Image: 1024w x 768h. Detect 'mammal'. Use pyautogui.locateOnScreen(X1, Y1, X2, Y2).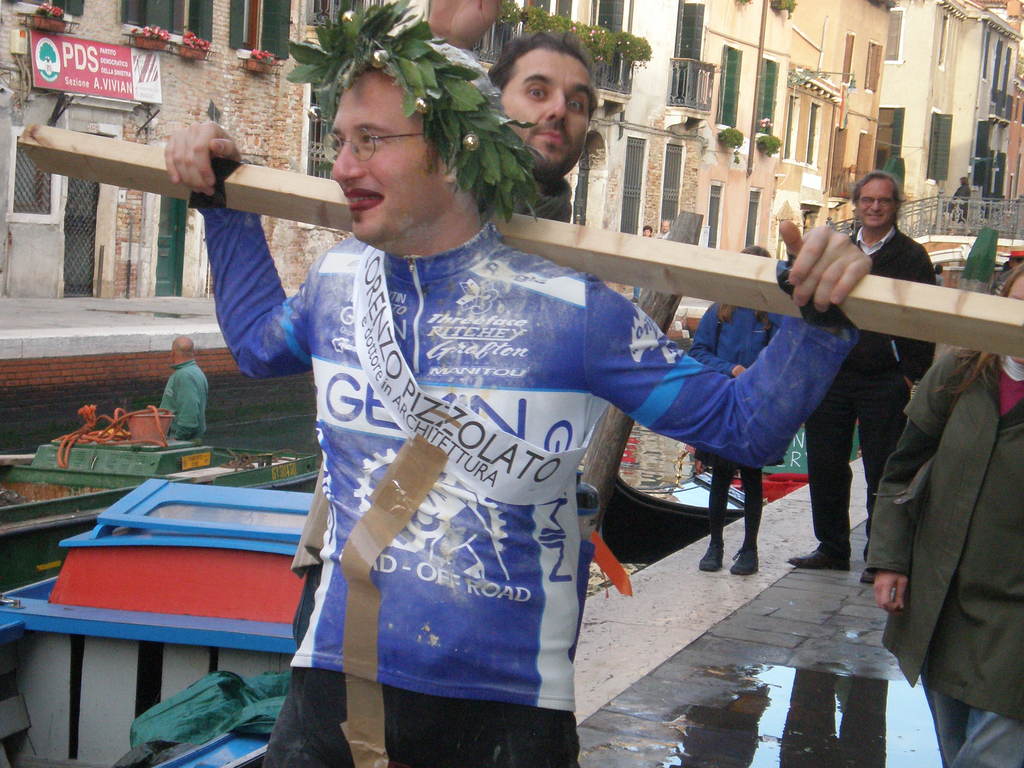
pyautogui.locateOnScreen(948, 175, 970, 221).
